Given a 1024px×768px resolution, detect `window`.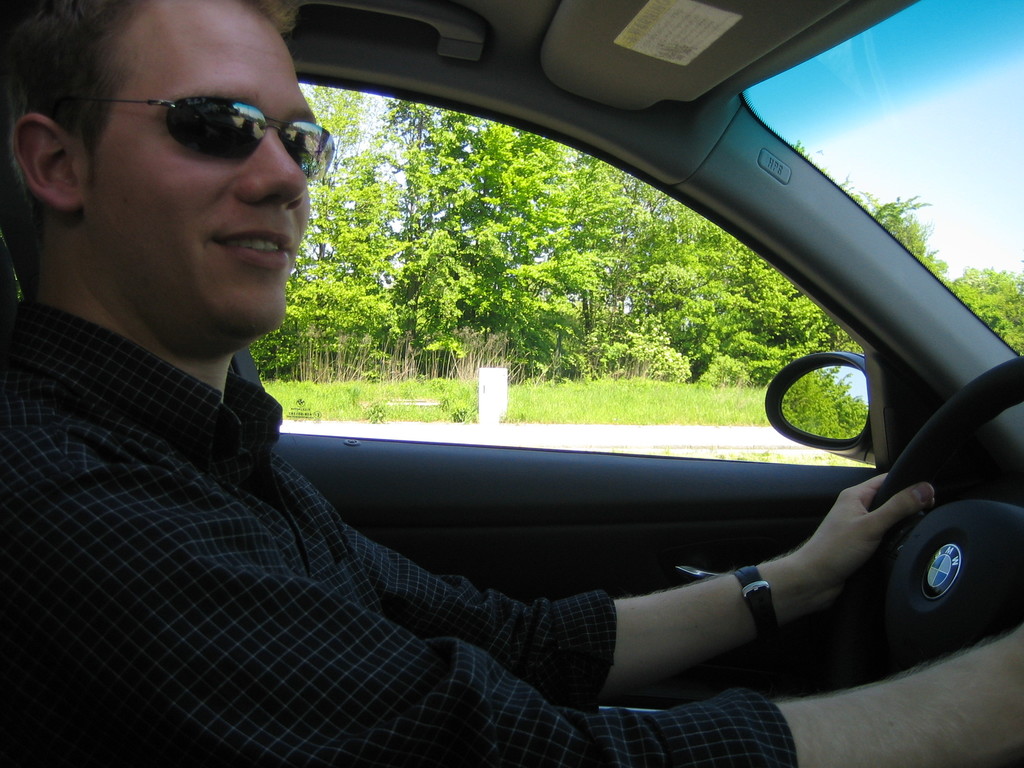
rect(246, 88, 884, 443).
